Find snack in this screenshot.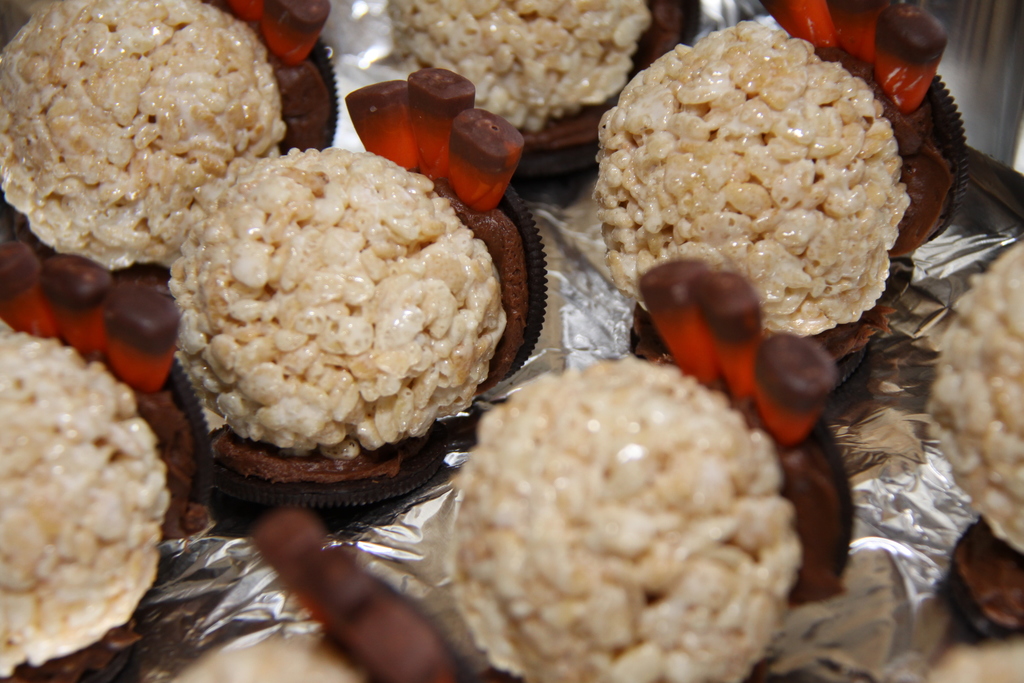
The bounding box for snack is (174,140,518,468).
